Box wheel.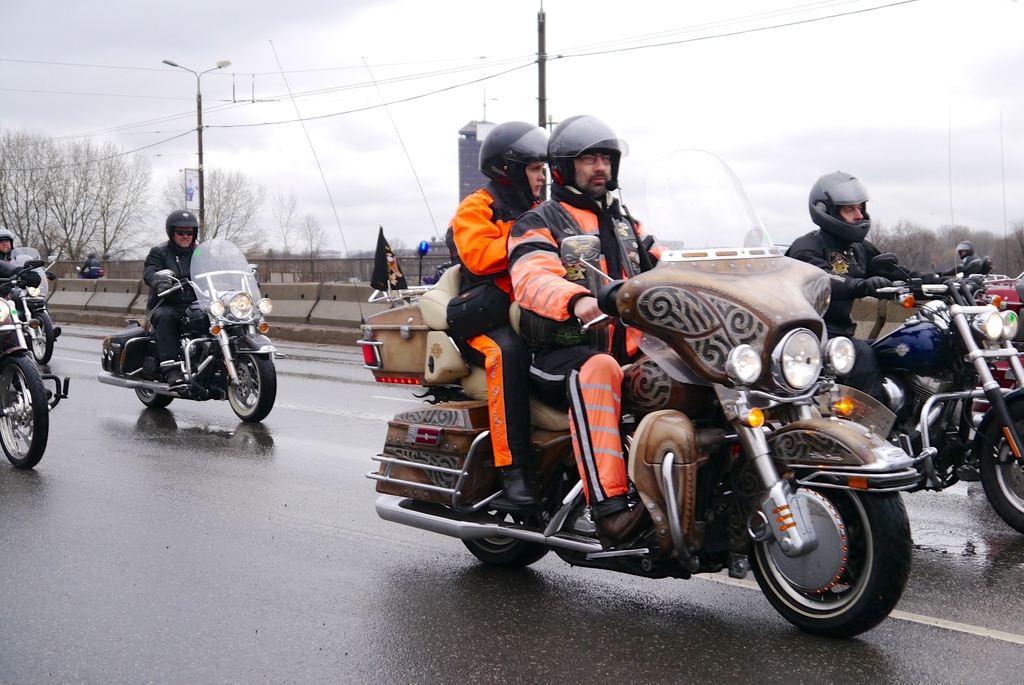
pyautogui.locateOnScreen(223, 351, 277, 425).
